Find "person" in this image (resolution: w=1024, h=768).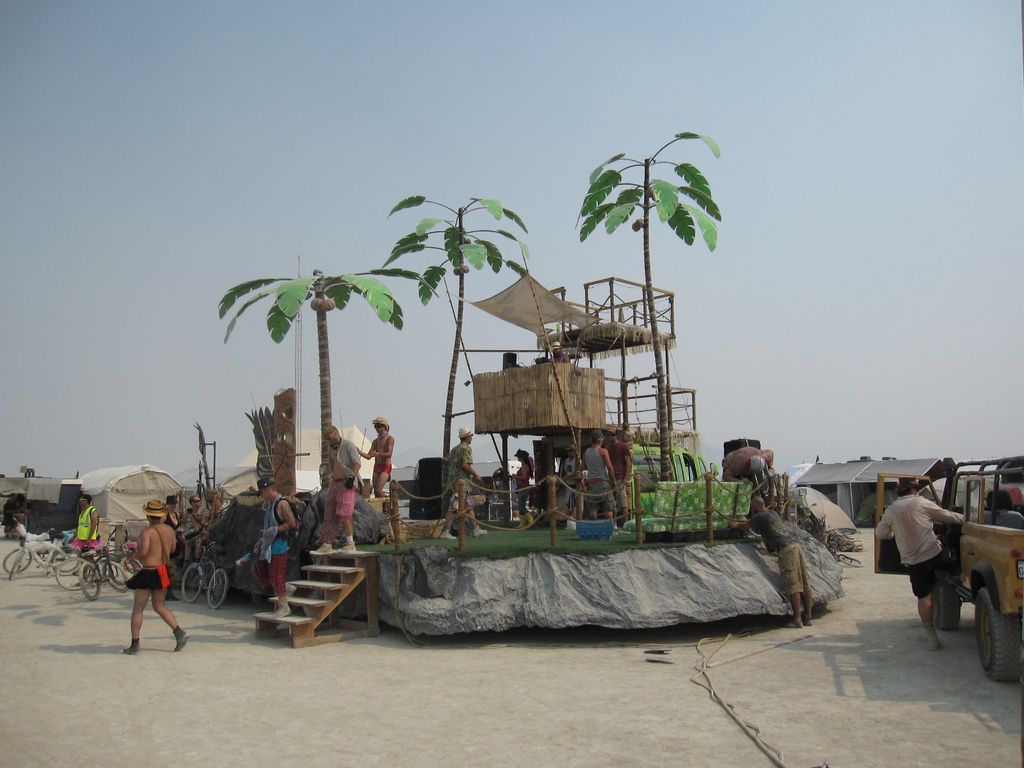
364 414 396 496.
